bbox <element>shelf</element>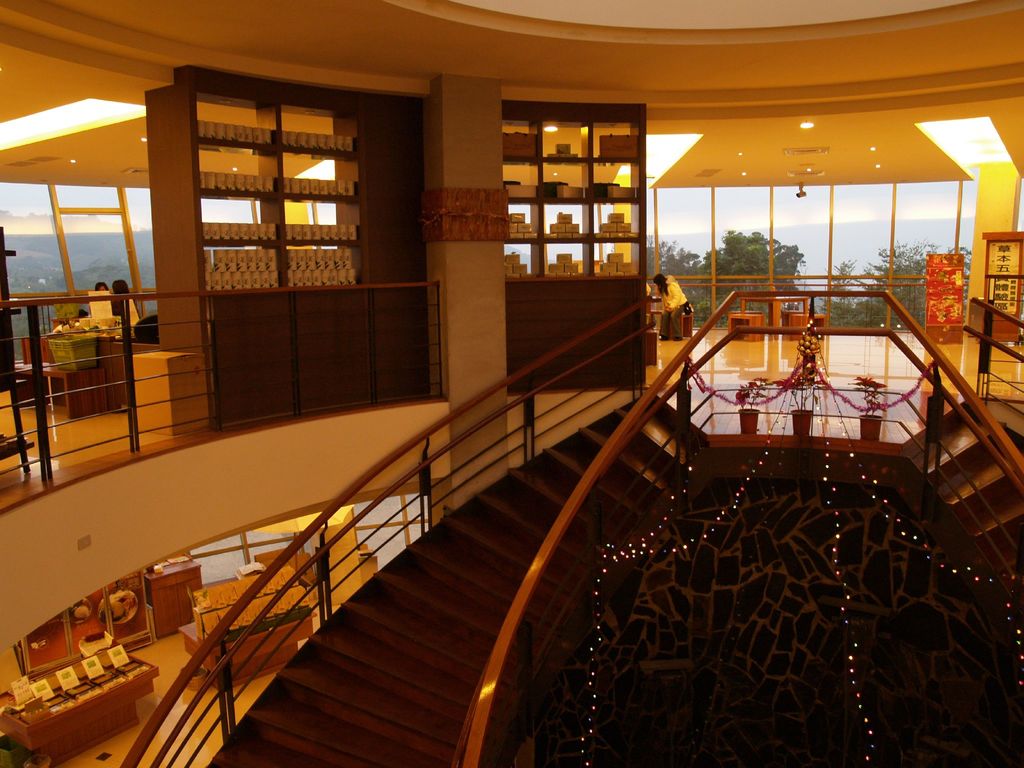
(x1=202, y1=92, x2=276, y2=152)
